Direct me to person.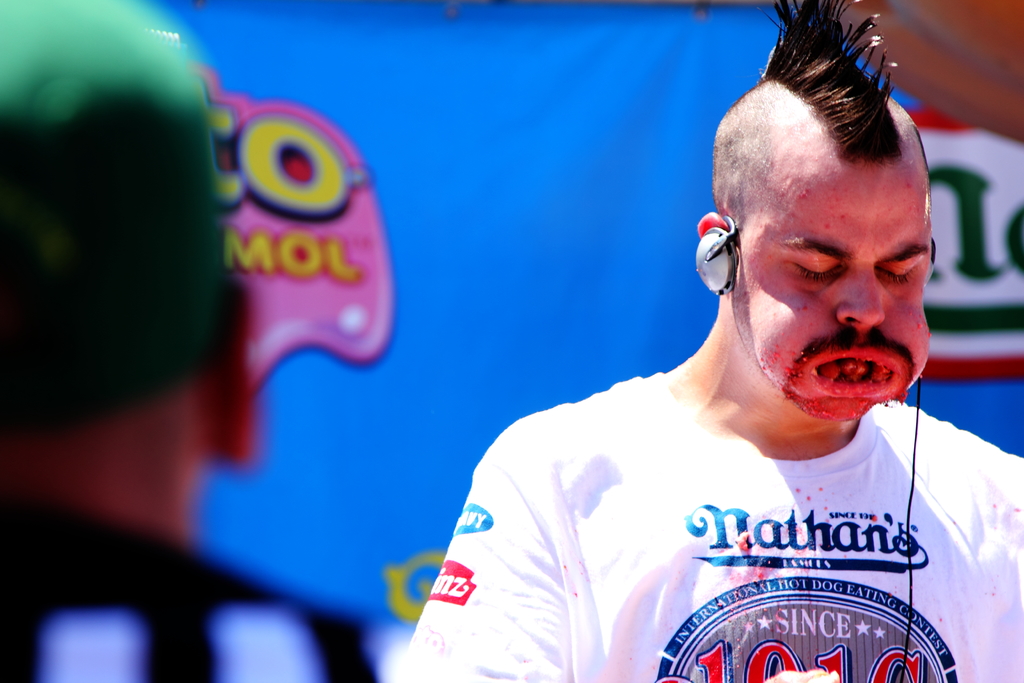
Direction: [435, 52, 985, 682].
